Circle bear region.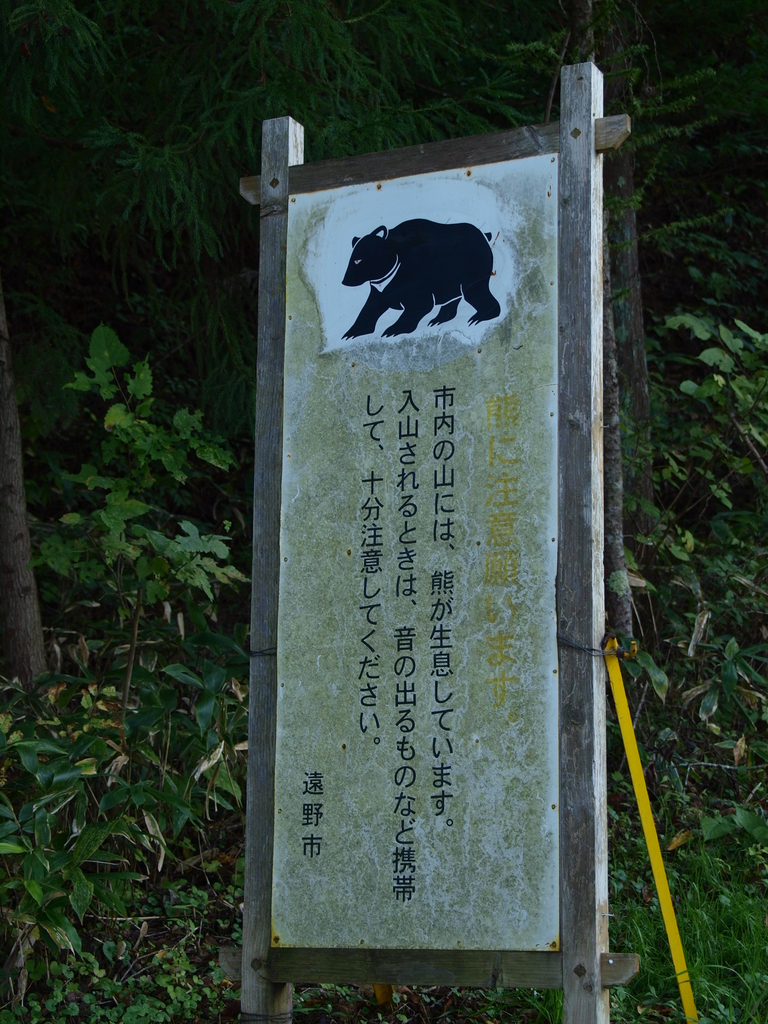
Region: bbox(340, 216, 504, 337).
